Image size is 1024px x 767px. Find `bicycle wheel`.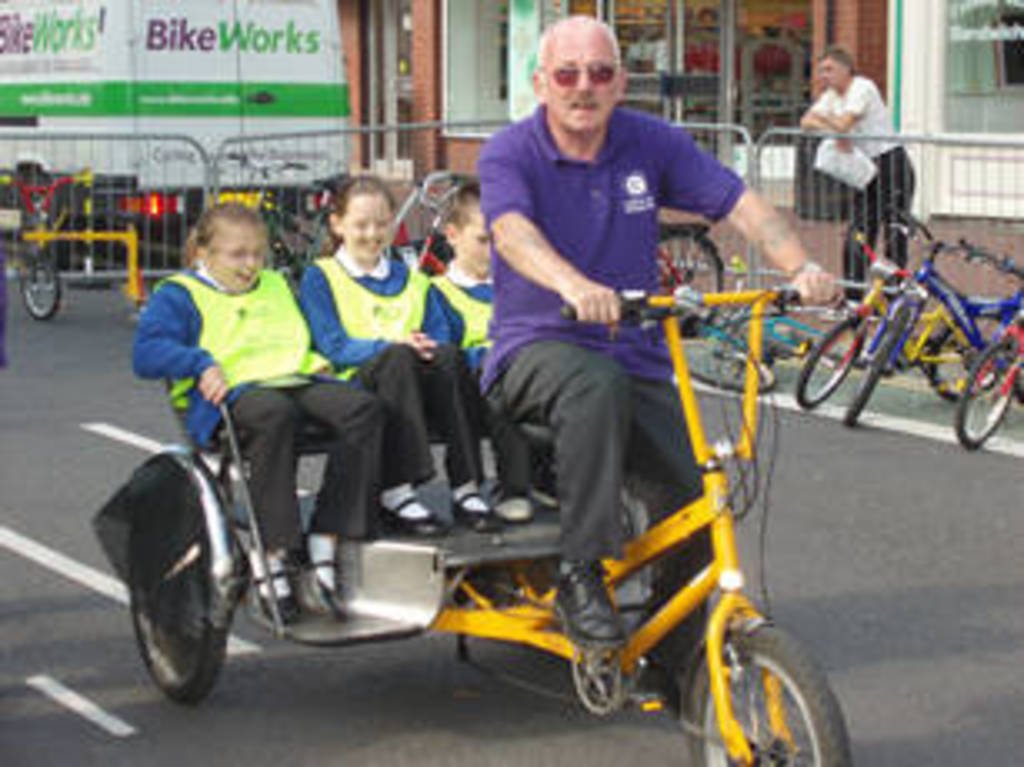
BBox(917, 313, 1004, 404).
